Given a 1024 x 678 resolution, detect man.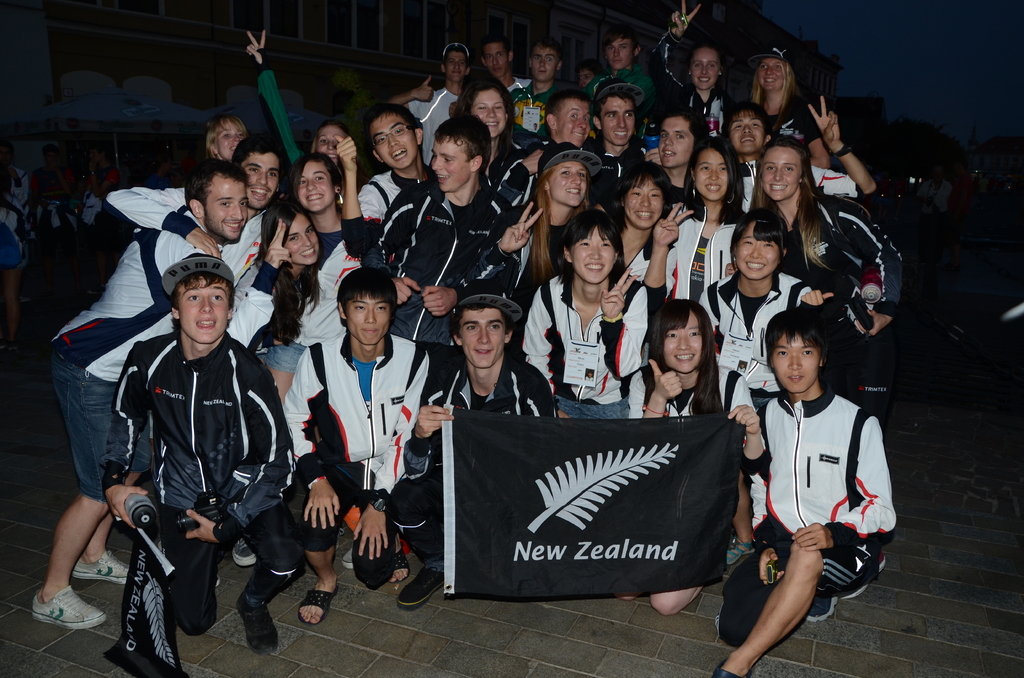
388,42,475,148.
